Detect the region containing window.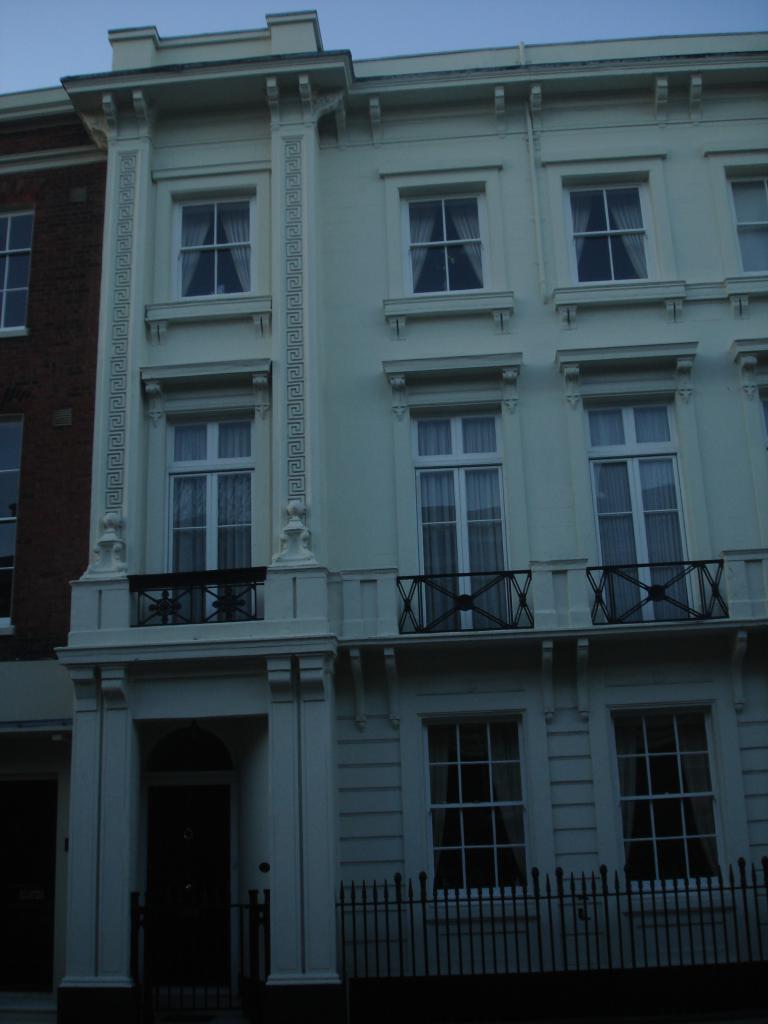
select_region(0, 204, 28, 337).
